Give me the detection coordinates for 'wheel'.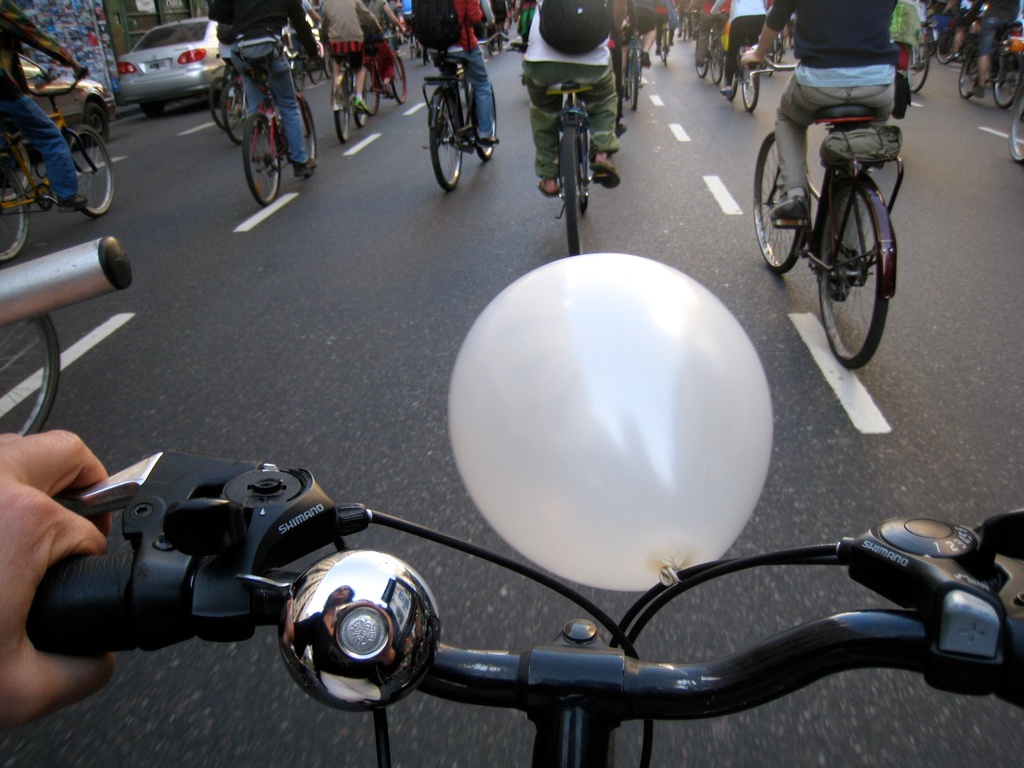
920:24:938:63.
